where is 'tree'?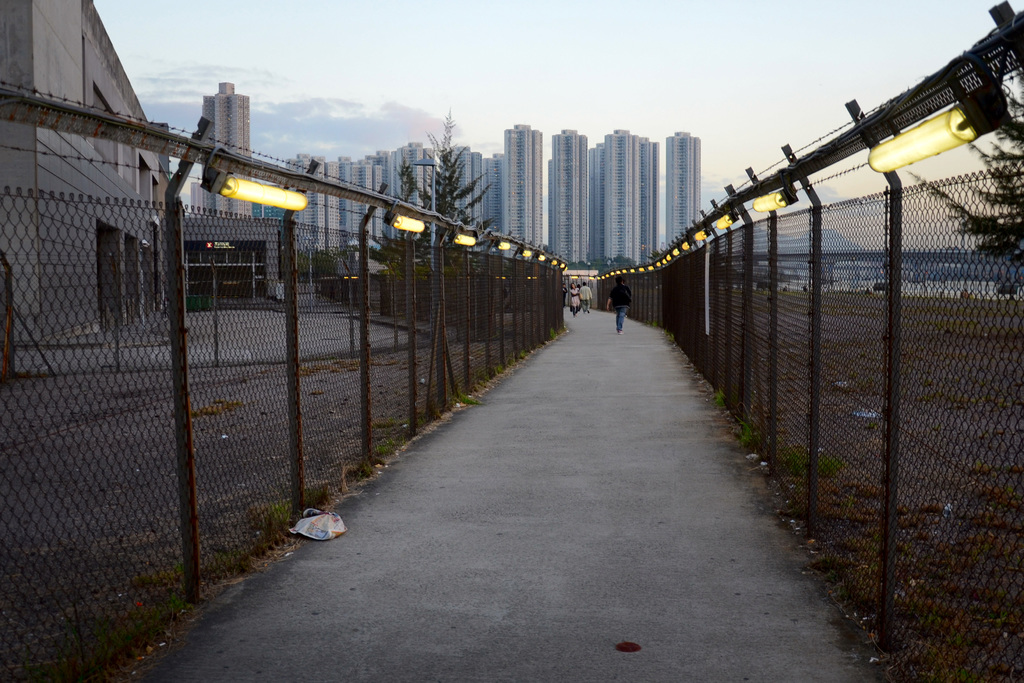
x1=291 y1=248 x2=314 y2=284.
